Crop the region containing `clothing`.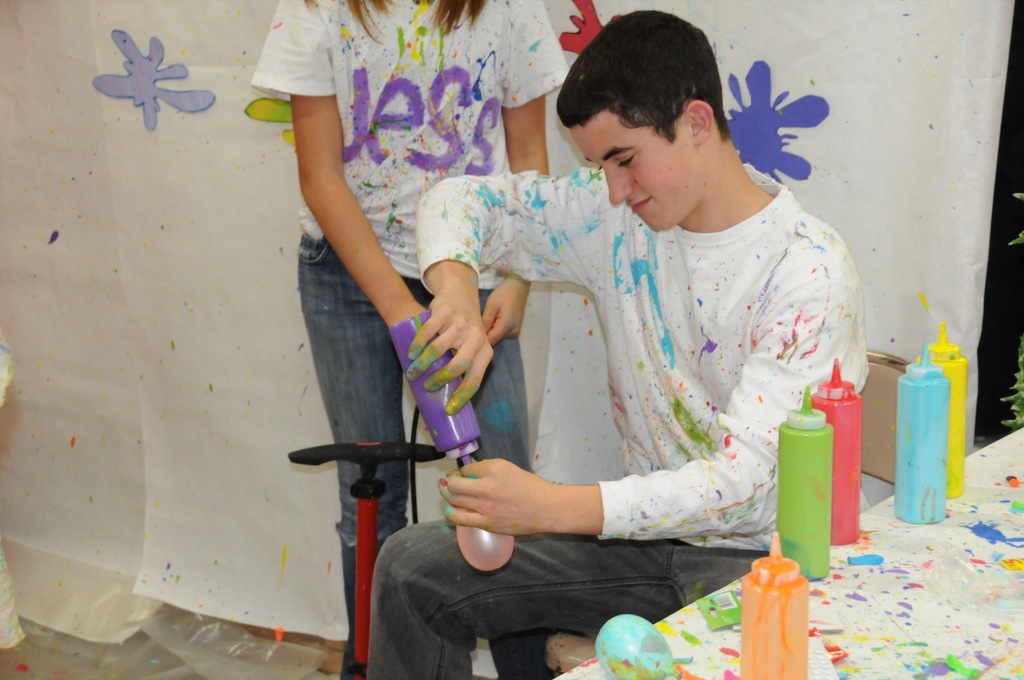
Crop region: bbox=(232, 6, 564, 674).
